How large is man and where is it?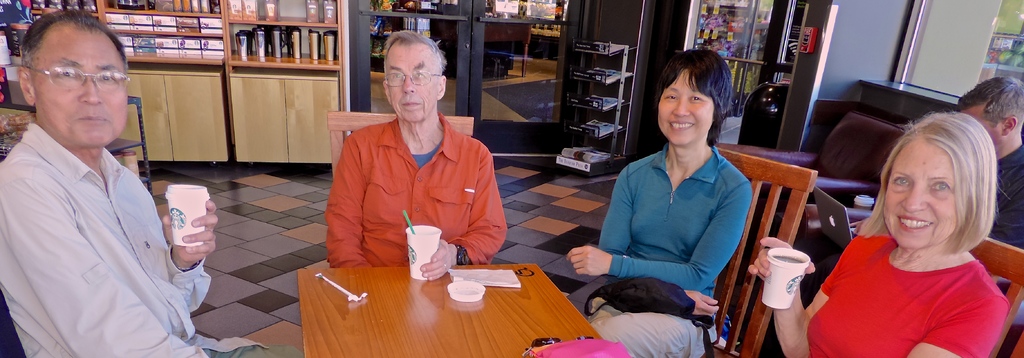
Bounding box: <region>6, 7, 219, 350</region>.
